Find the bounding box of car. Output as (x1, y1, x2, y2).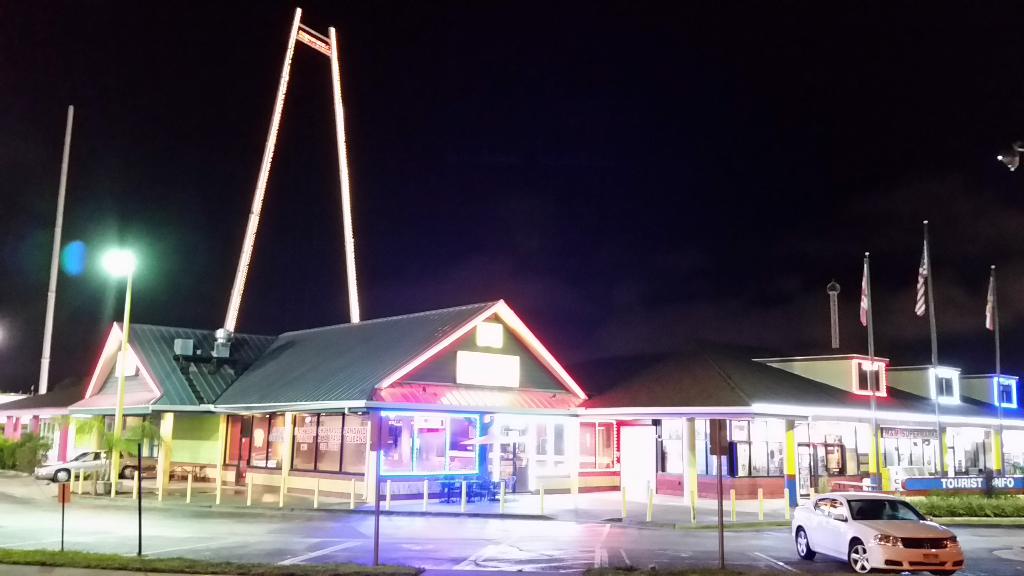
(790, 492, 964, 575).
